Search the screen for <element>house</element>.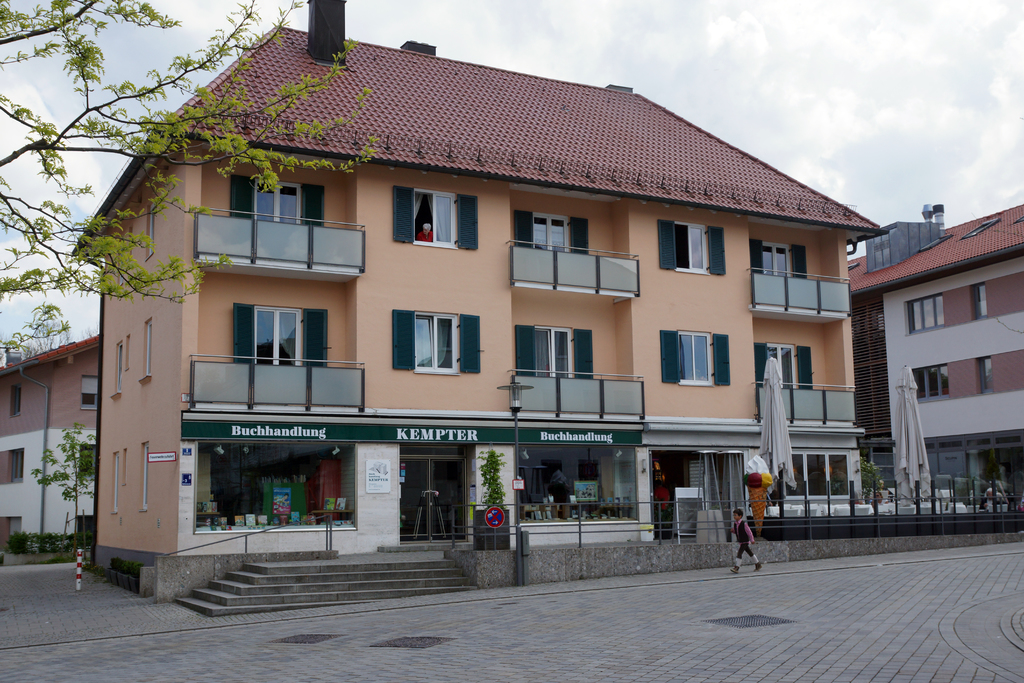
Found at Rect(847, 199, 1023, 516).
